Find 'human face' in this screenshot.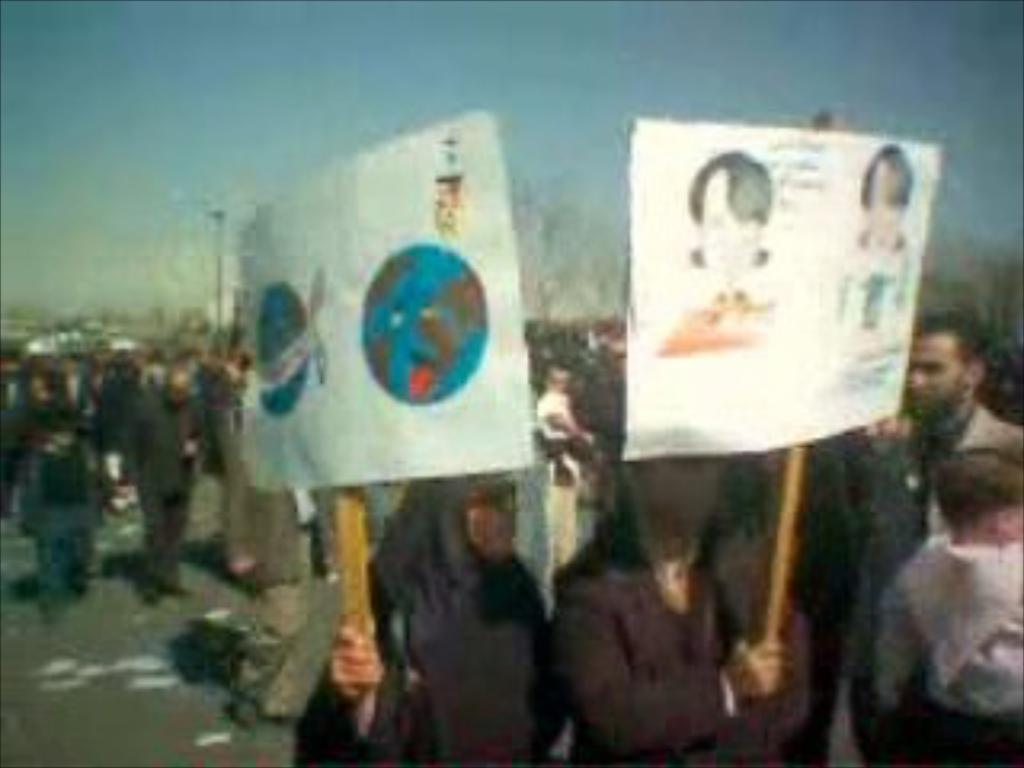
The bounding box for 'human face' is pyautogui.locateOnScreen(899, 330, 963, 403).
